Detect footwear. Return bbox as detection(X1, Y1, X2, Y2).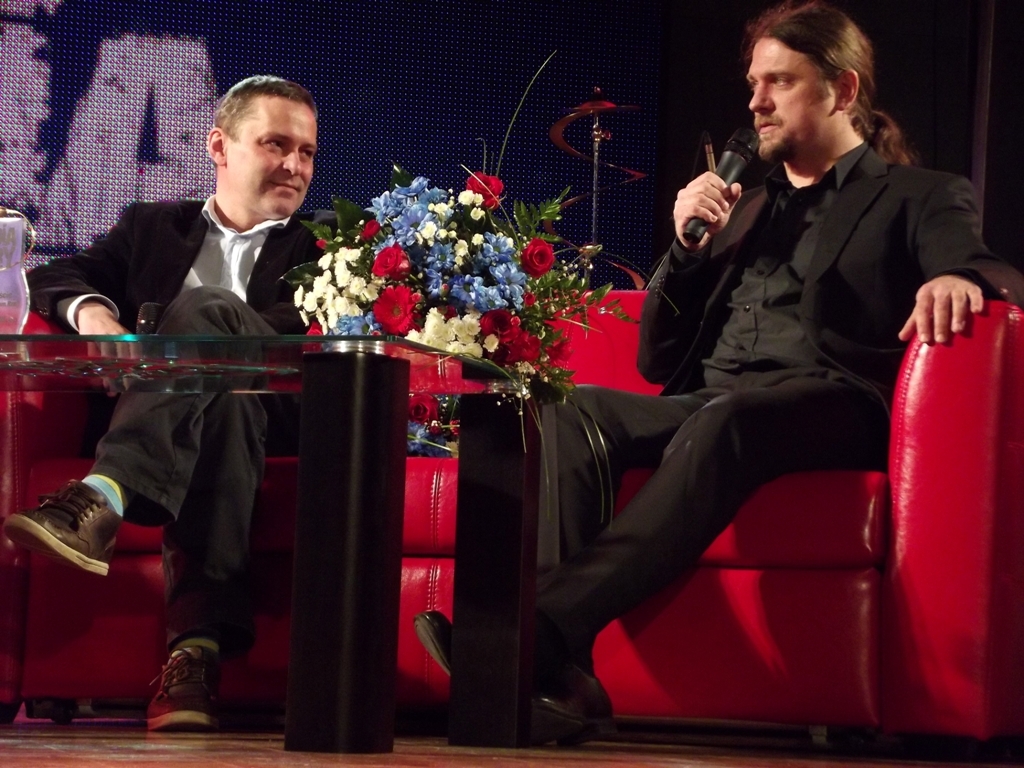
detection(544, 669, 619, 749).
